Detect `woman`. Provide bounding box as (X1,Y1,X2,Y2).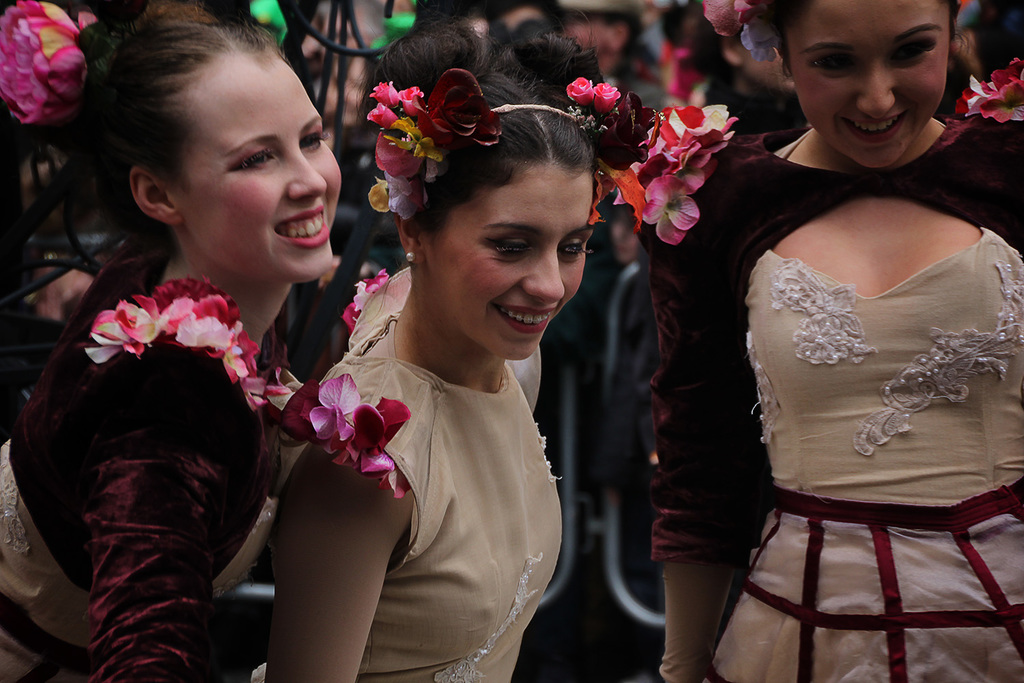
(0,0,349,682).
